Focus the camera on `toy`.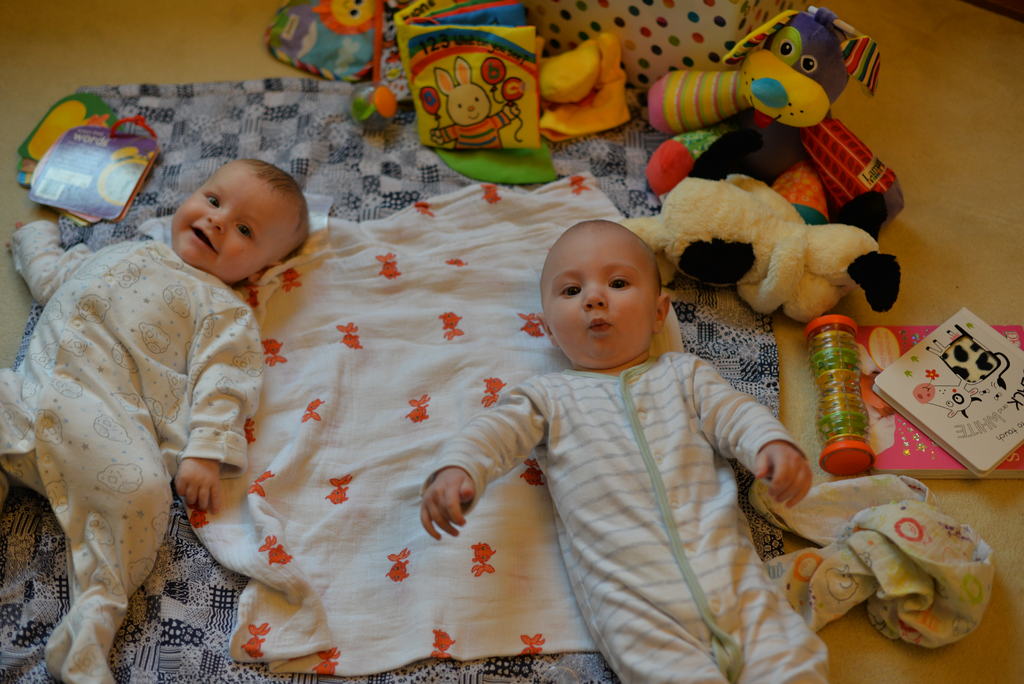
Focus region: [left=309, top=0, right=388, bottom=38].
